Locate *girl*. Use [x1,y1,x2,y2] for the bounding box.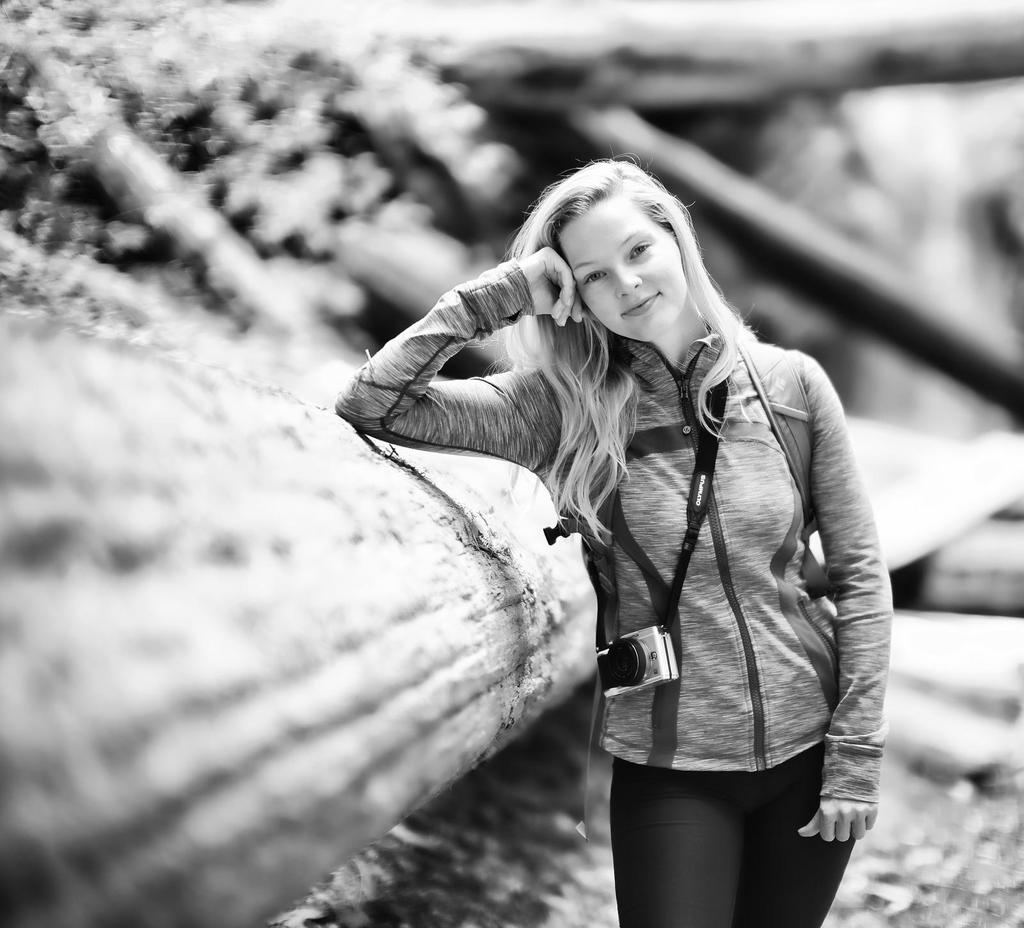
[336,158,896,927].
